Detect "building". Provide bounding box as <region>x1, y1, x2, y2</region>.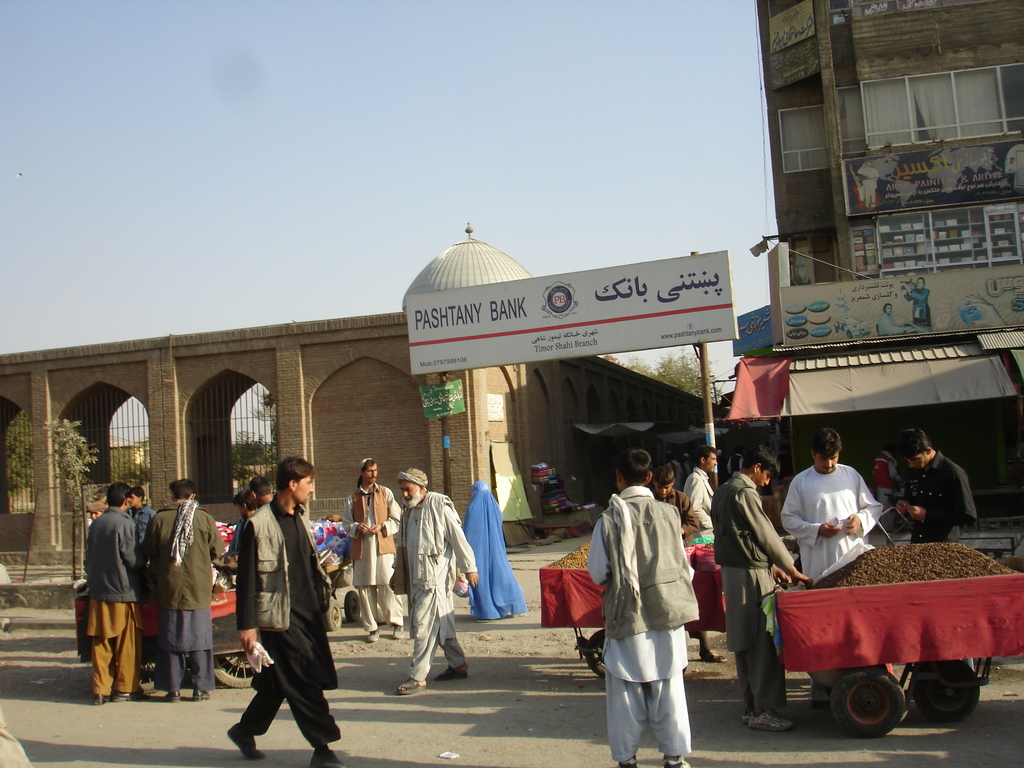
<region>758, 0, 1023, 461</region>.
